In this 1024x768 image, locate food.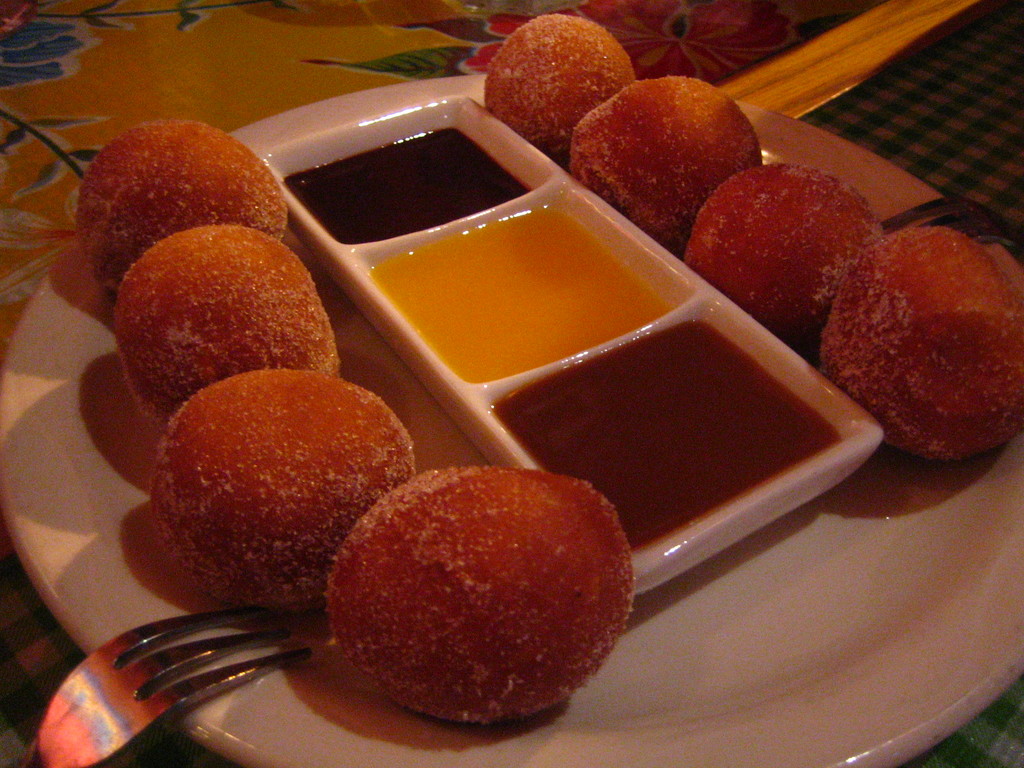
Bounding box: locate(481, 12, 1023, 465).
